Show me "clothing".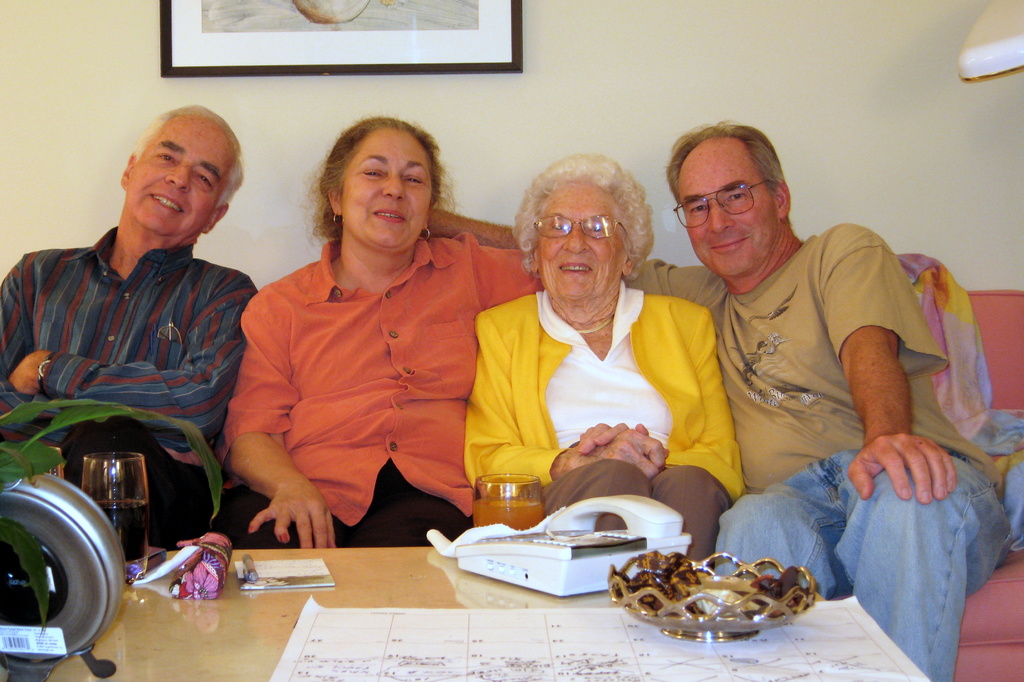
"clothing" is here: <region>0, 223, 259, 549</region>.
